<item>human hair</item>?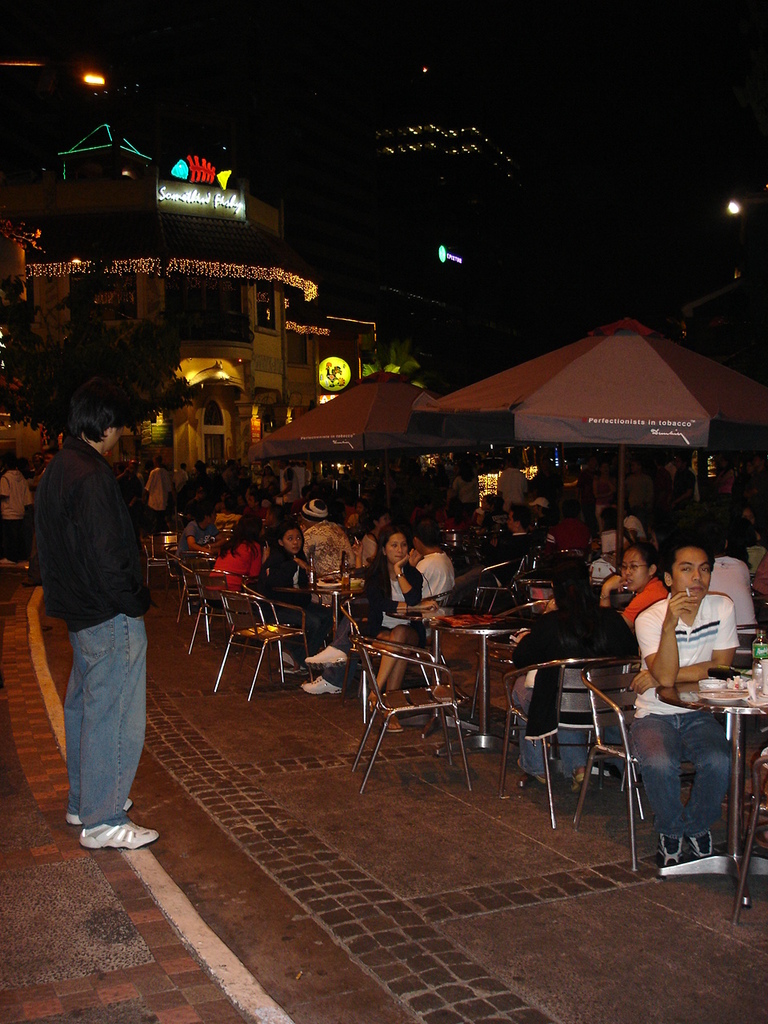
44/371/131/444
